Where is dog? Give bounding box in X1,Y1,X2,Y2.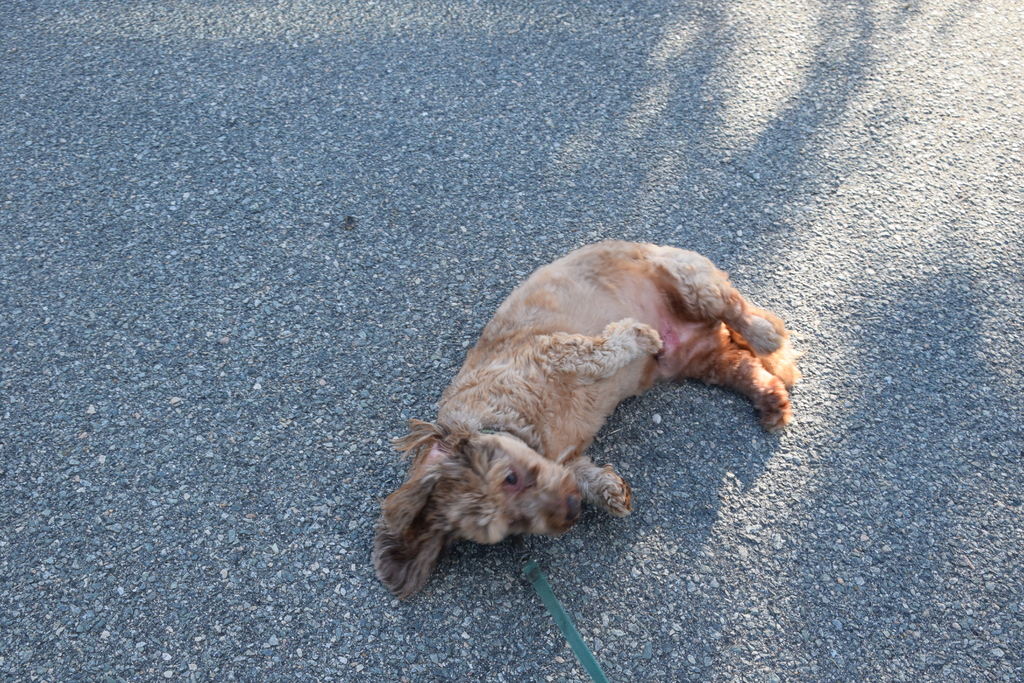
371,241,804,609.
